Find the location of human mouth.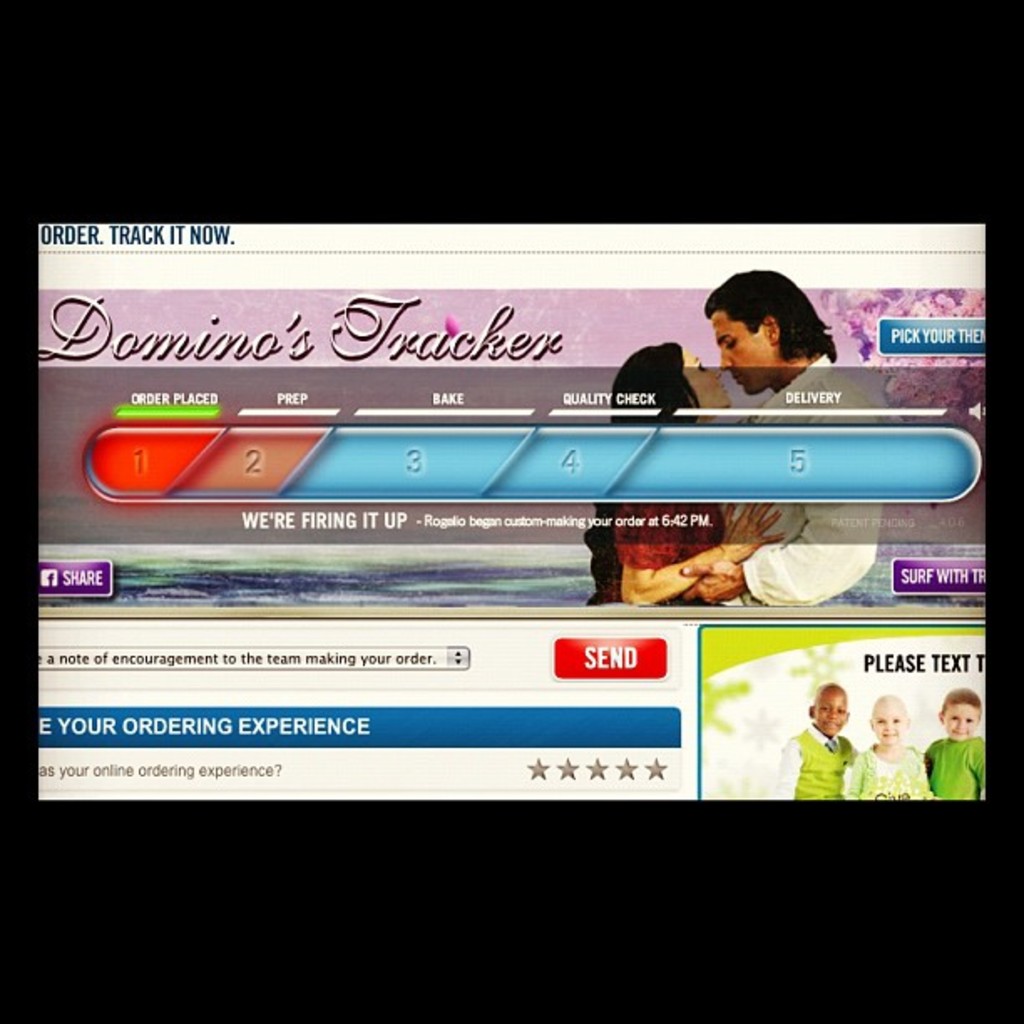
Location: (x1=730, y1=373, x2=745, y2=380).
